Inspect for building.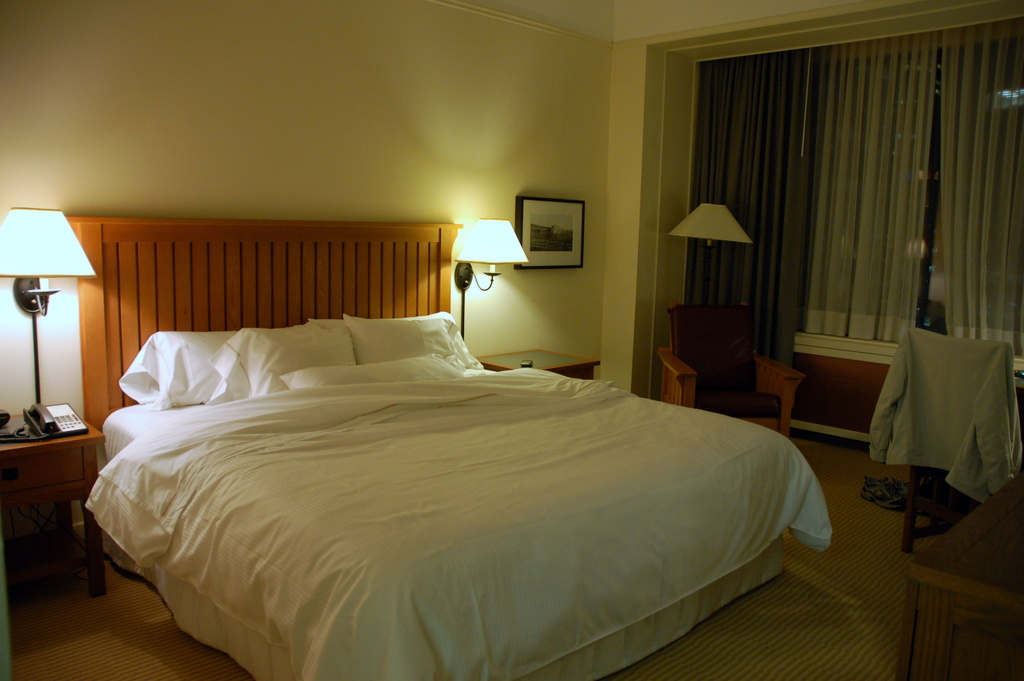
Inspection: 0,0,1023,680.
